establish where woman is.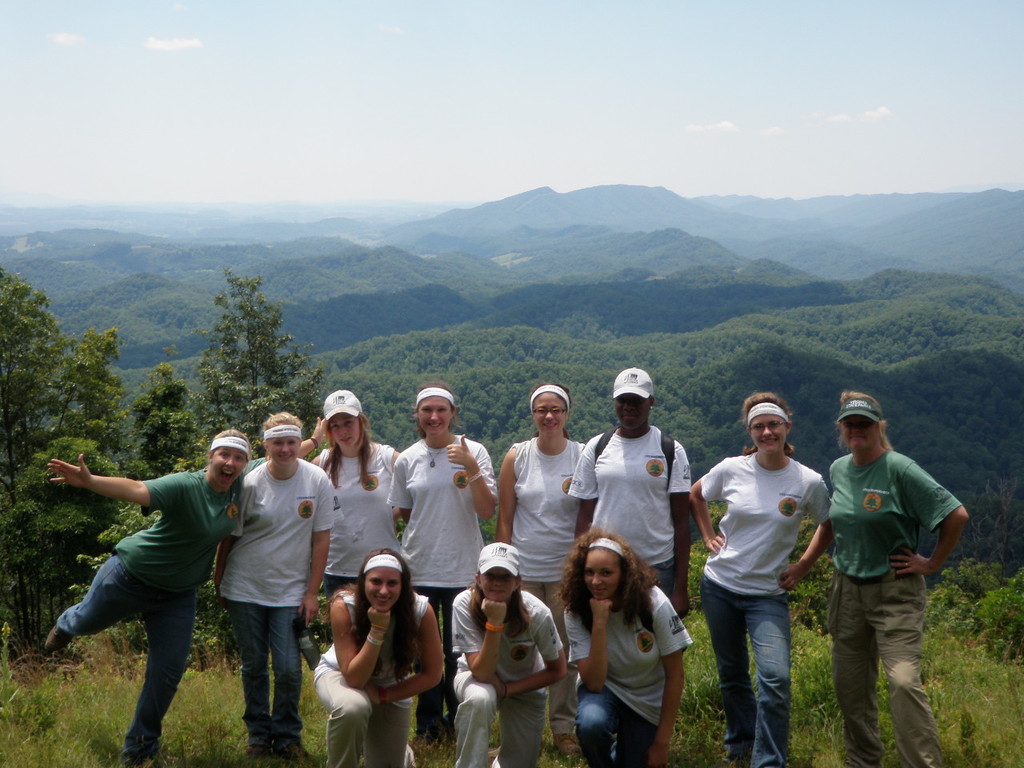
Established at rect(446, 538, 567, 767).
